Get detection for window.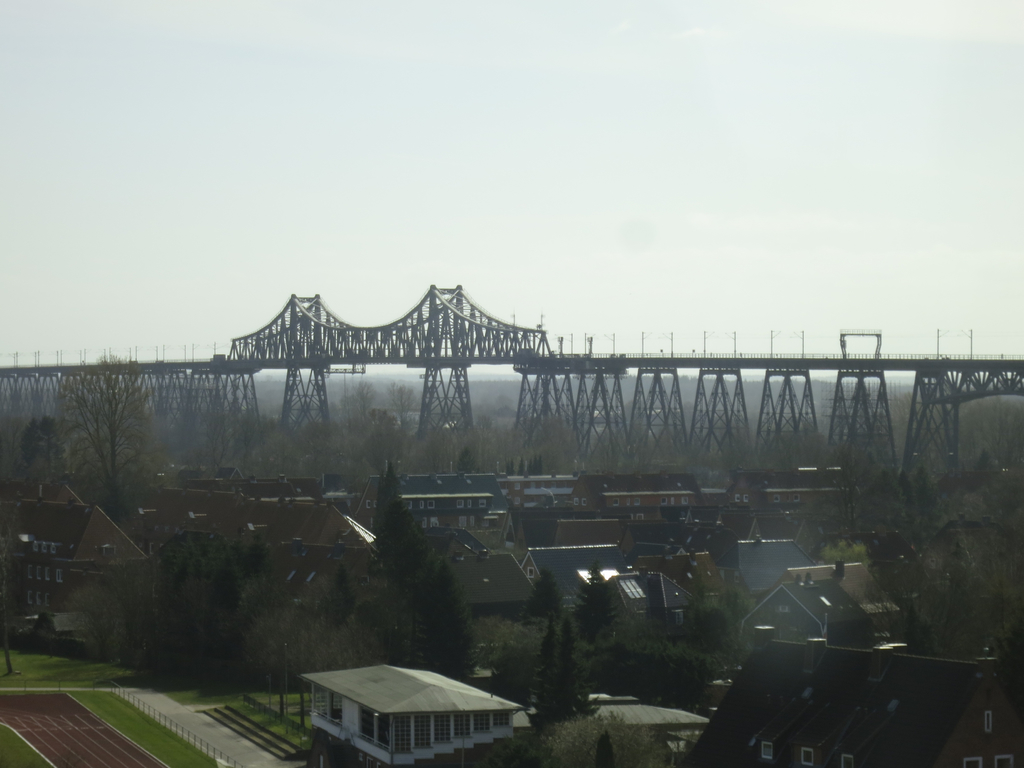
Detection: BBox(527, 568, 536, 580).
